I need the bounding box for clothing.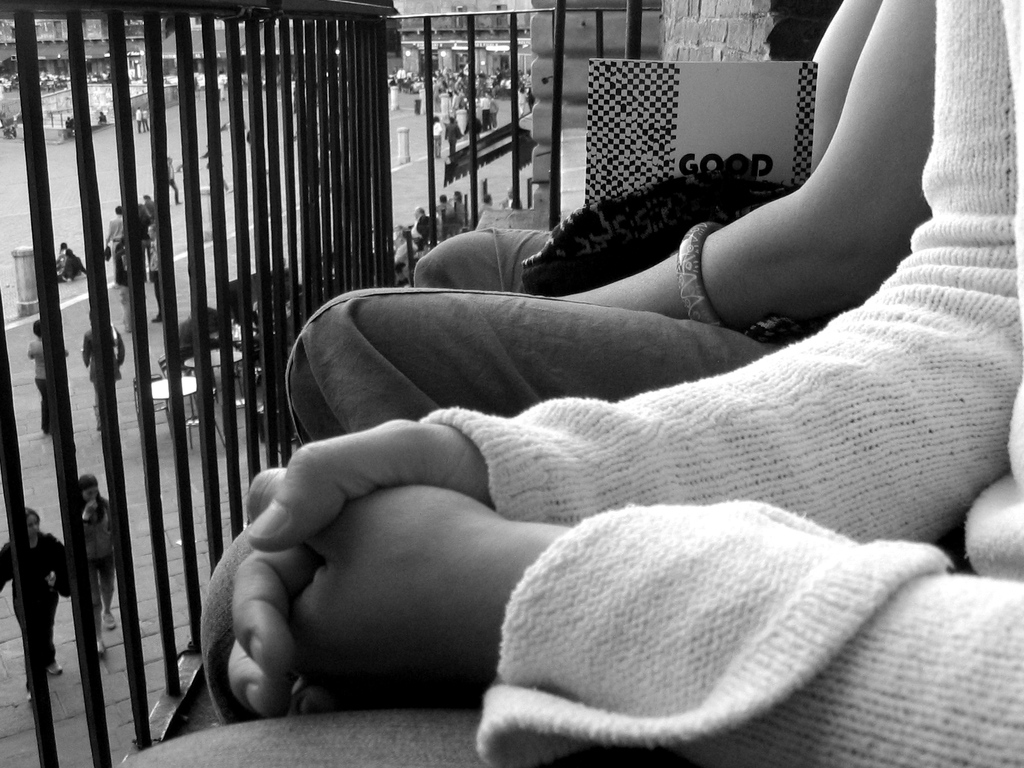
Here it is: pyautogui.locateOnScreen(398, 279, 412, 287).
